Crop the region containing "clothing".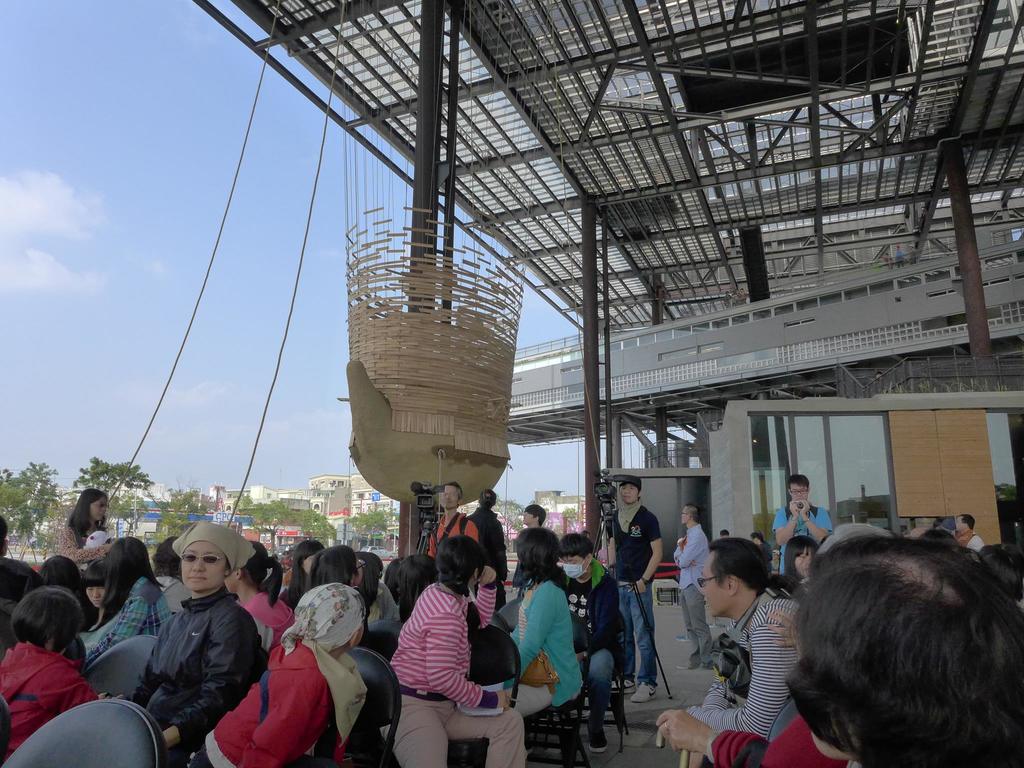
Crop region: <box>504,575,586,722</box>.
